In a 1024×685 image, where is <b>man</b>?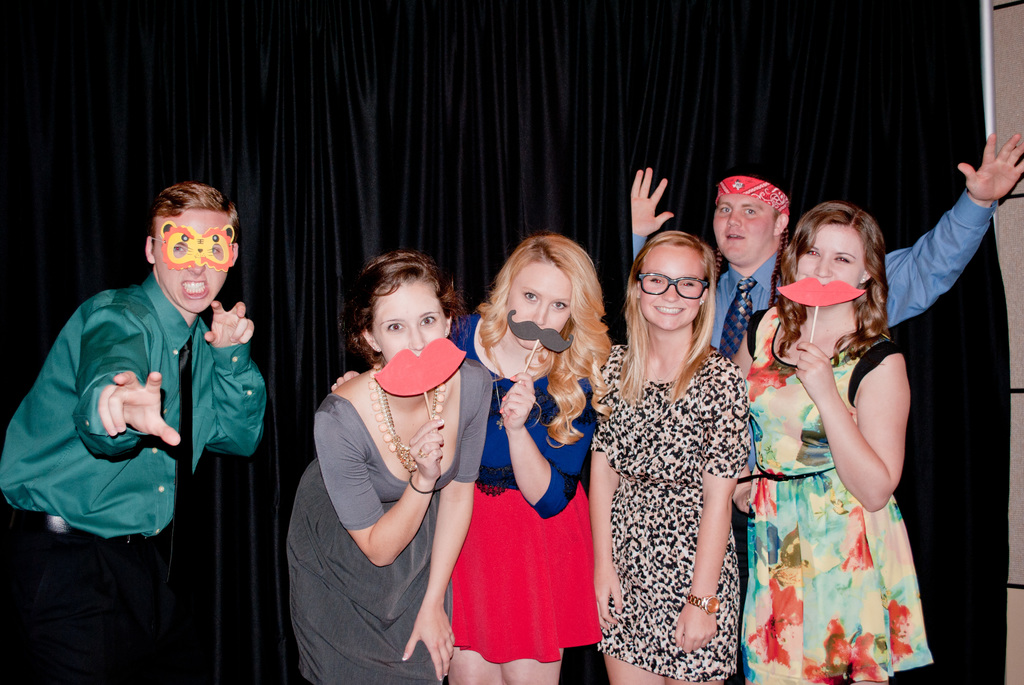
[x1=0, y1=182, x2=271, y2=684].
